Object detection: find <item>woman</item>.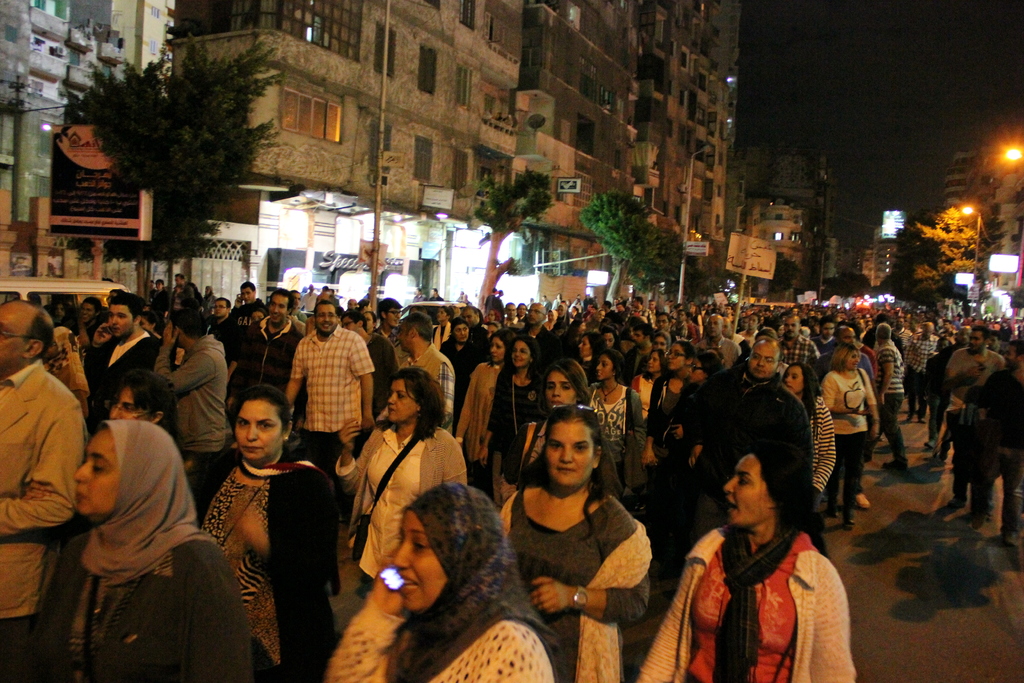
crop(490, 356, 631, 509).
